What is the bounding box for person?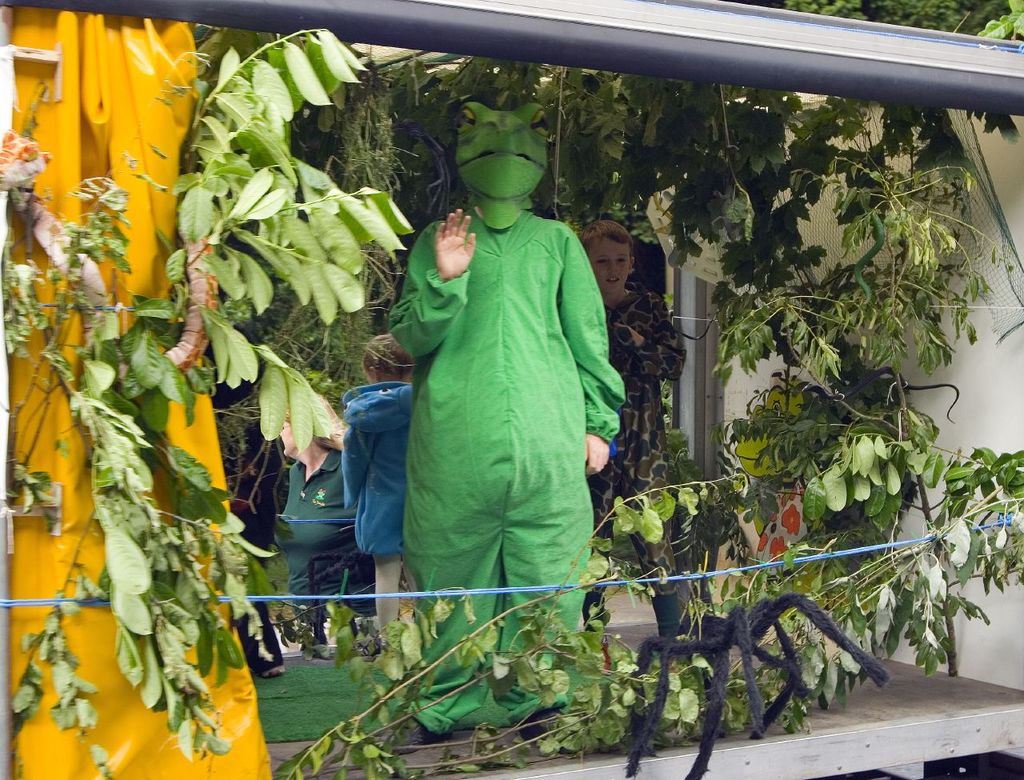
rect(581, 217, 684, 671).
